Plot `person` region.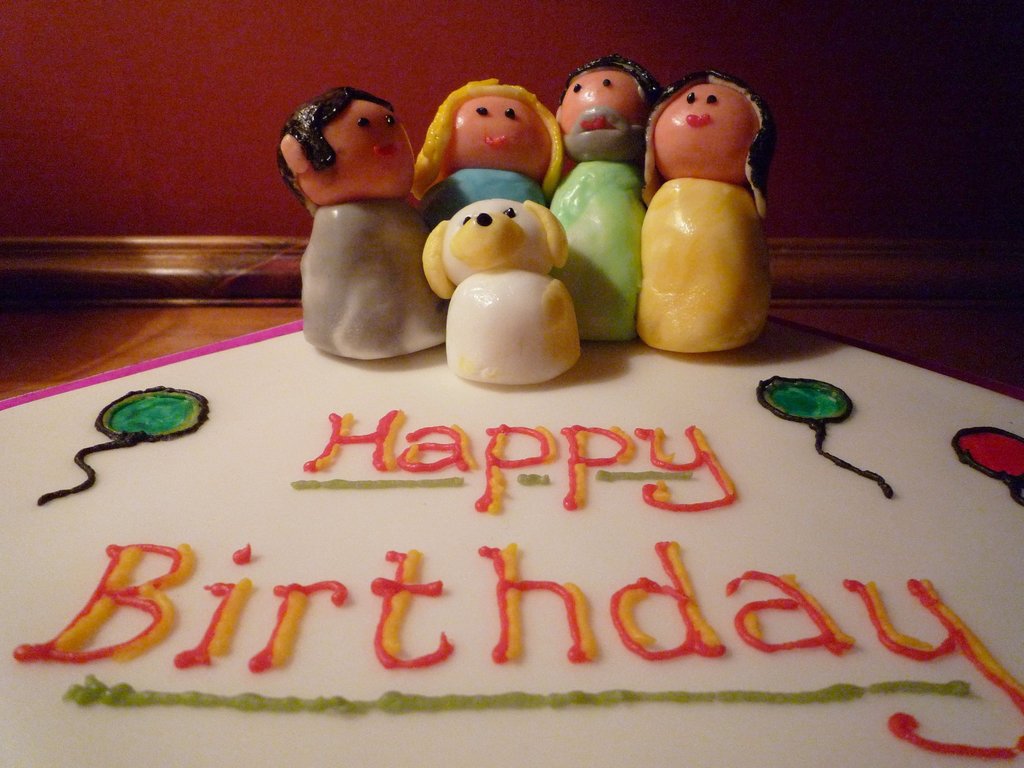
Plotted at <region>406, 70, 569, 223</region>.
